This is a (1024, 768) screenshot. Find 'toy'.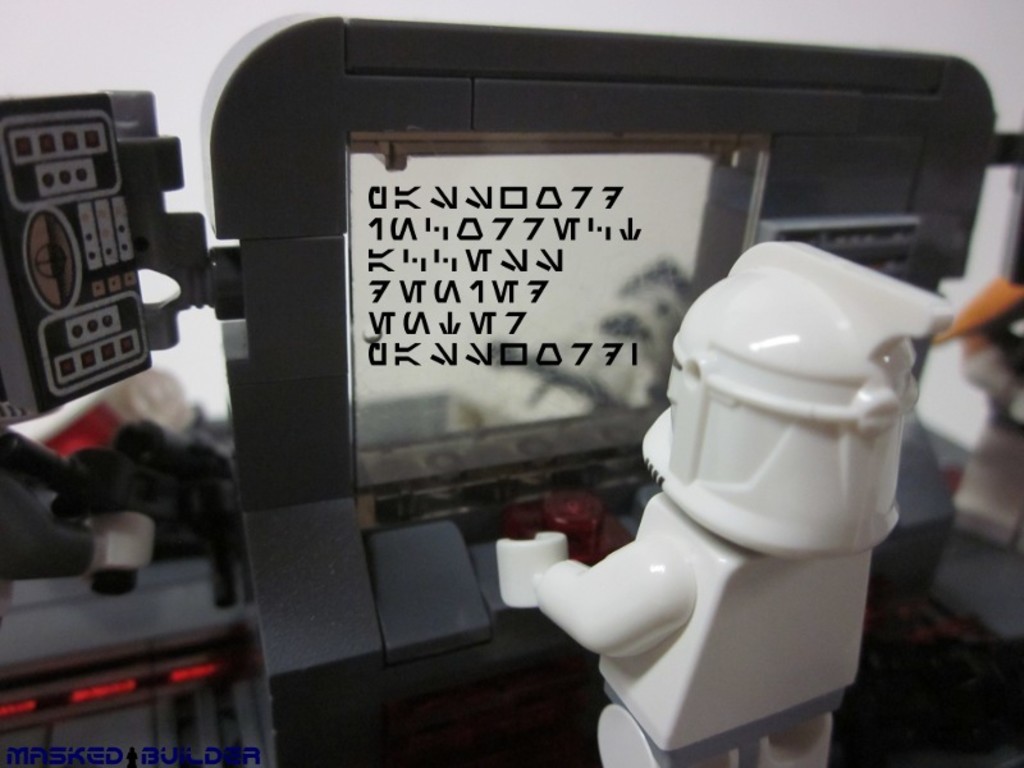
Bounding box: rect(516, 257, 943, 767).
